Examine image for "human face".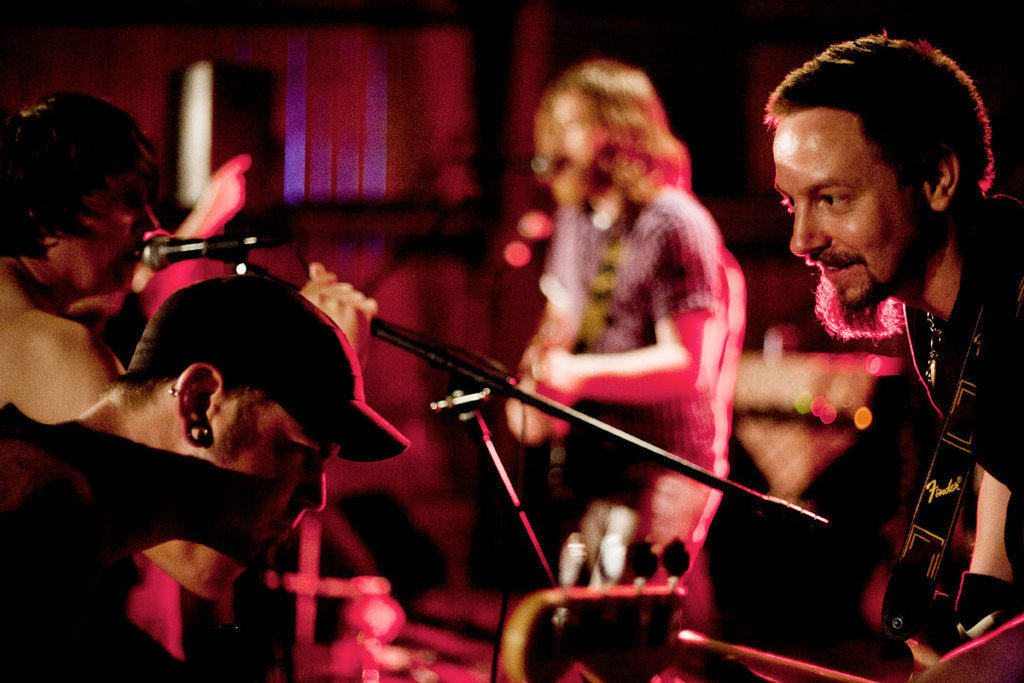
Examination result: detection(44, 173, 161, 288).
